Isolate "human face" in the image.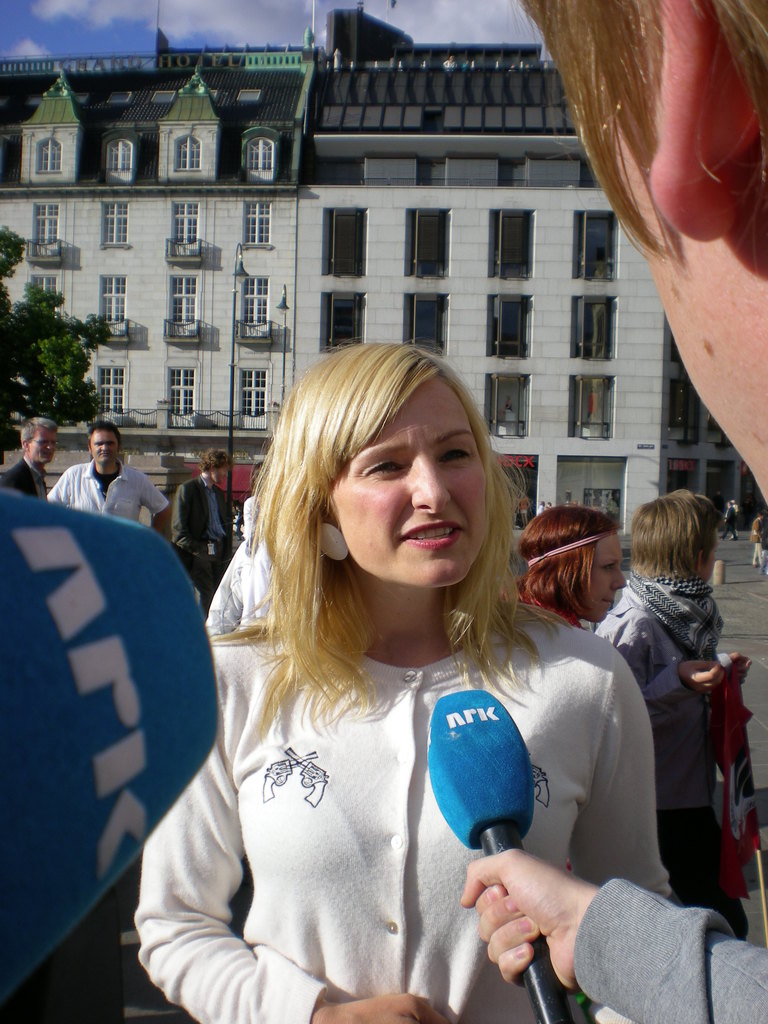
Isolated region: Rect(591, 538, 625, 616).
